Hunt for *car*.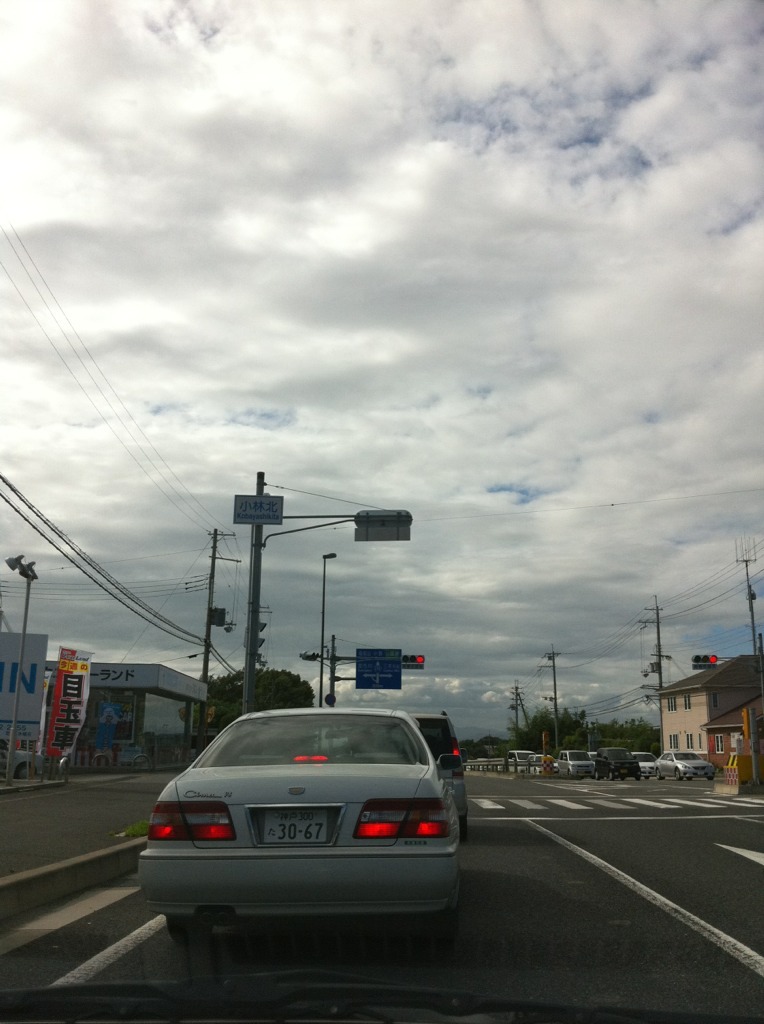
Hunted down at [x1=131, y1=708, x2=470, y2=958].
